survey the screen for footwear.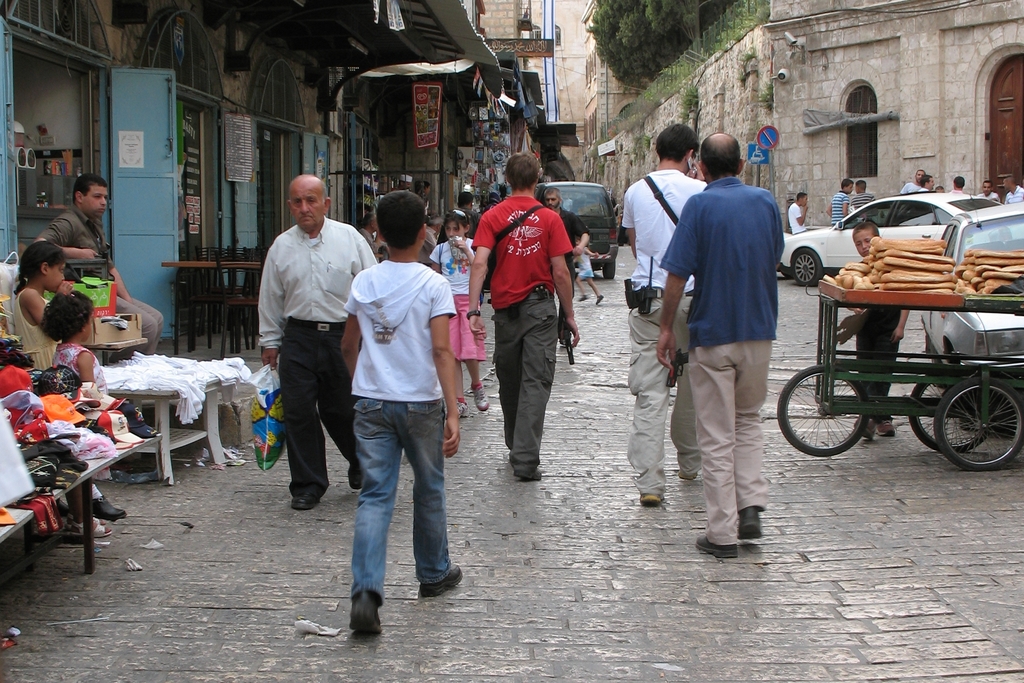
Survey found: x1=877, y1=419, x2=891, y2=431.
